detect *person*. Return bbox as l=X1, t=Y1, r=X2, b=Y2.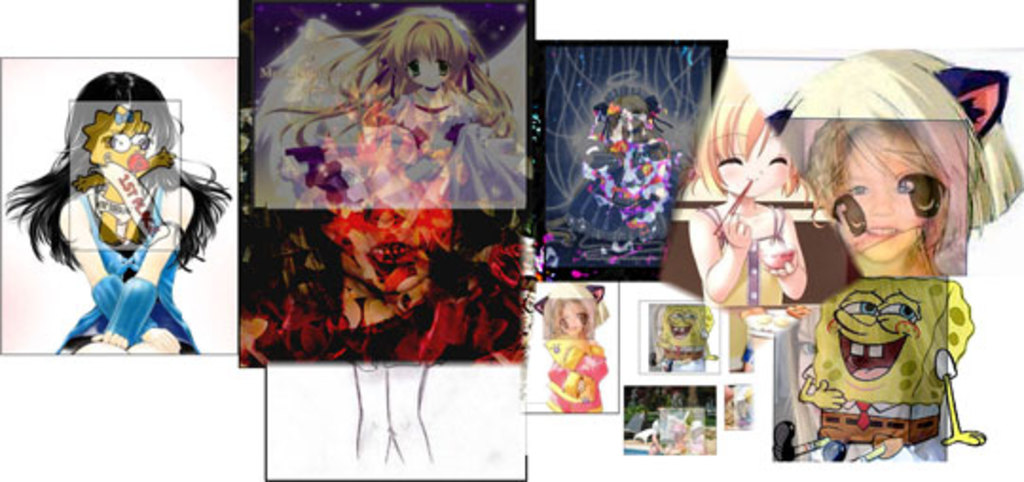
l=535, t=279, r=599, b=416.
